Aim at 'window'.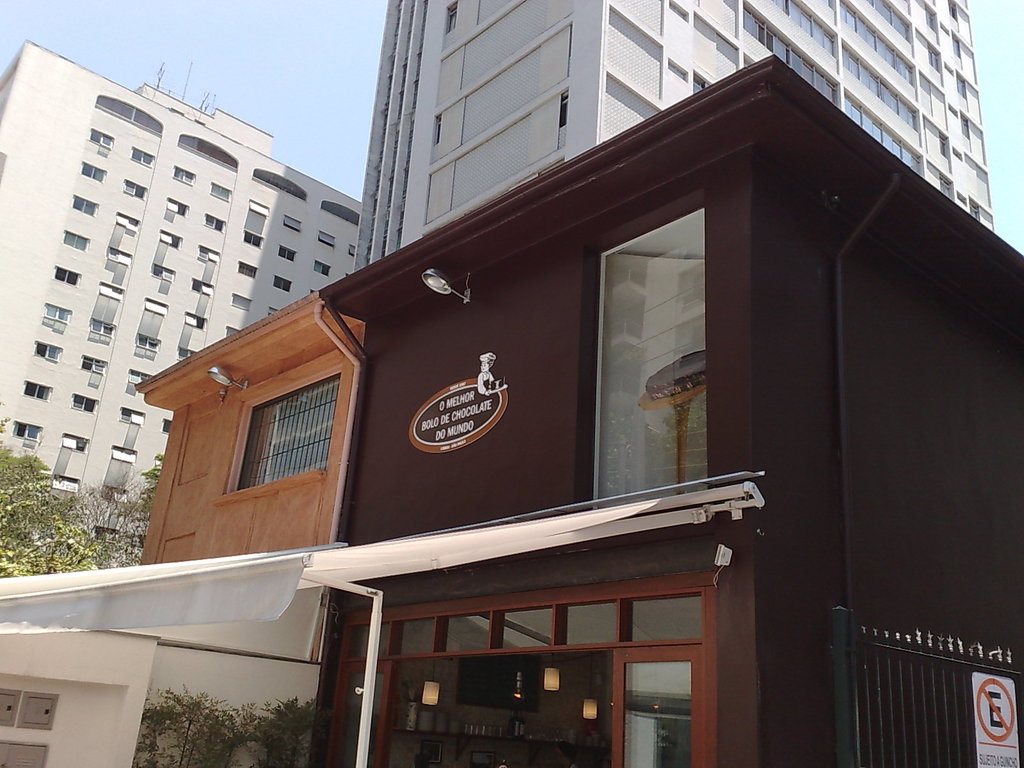
Aimed at x1=317, y1=230, x2=335, y2=249.
